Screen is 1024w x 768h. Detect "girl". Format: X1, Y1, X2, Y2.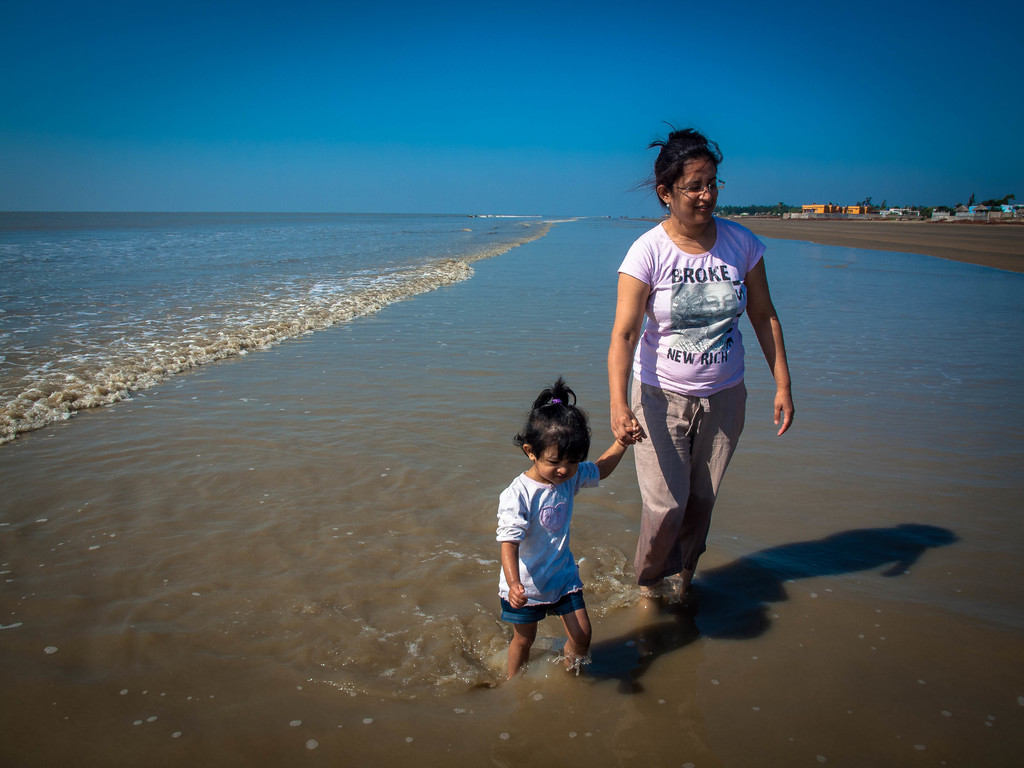
500, 380, 635, 684.
